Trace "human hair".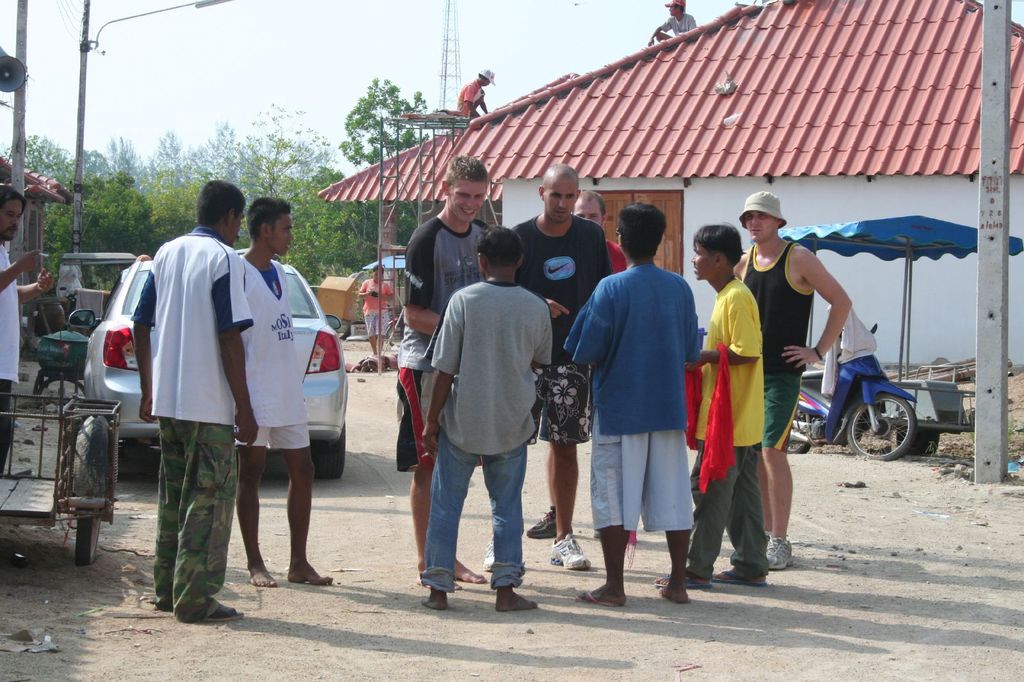
Traced to crop(248, 198, 294, 242).
